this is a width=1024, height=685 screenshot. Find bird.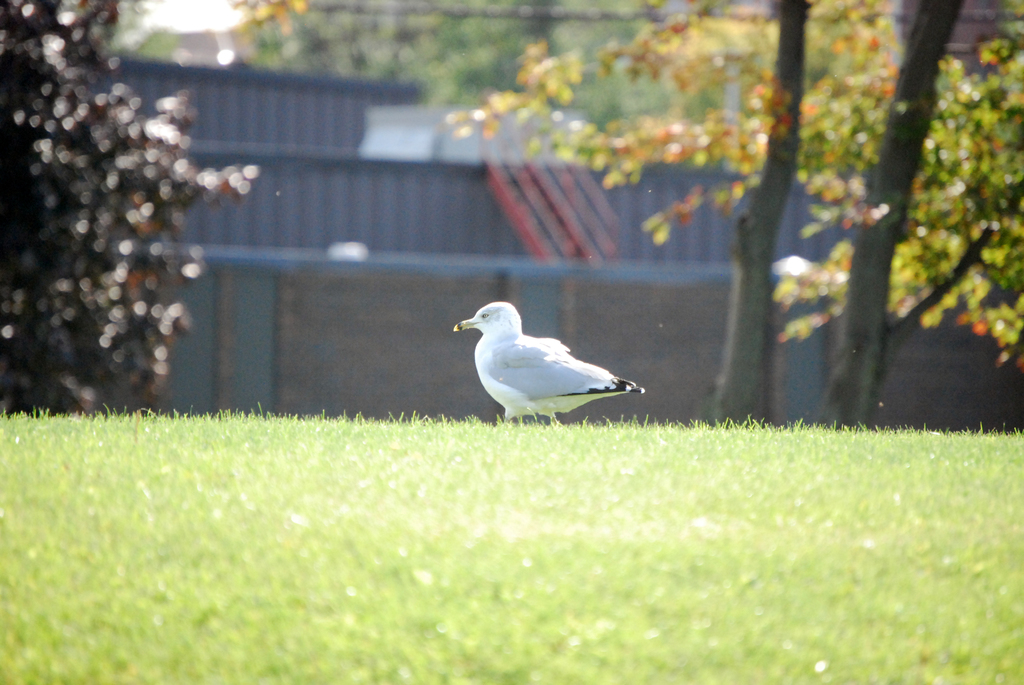
Bounding box: [x1=445, y1=294, x2=642, y2=427].
